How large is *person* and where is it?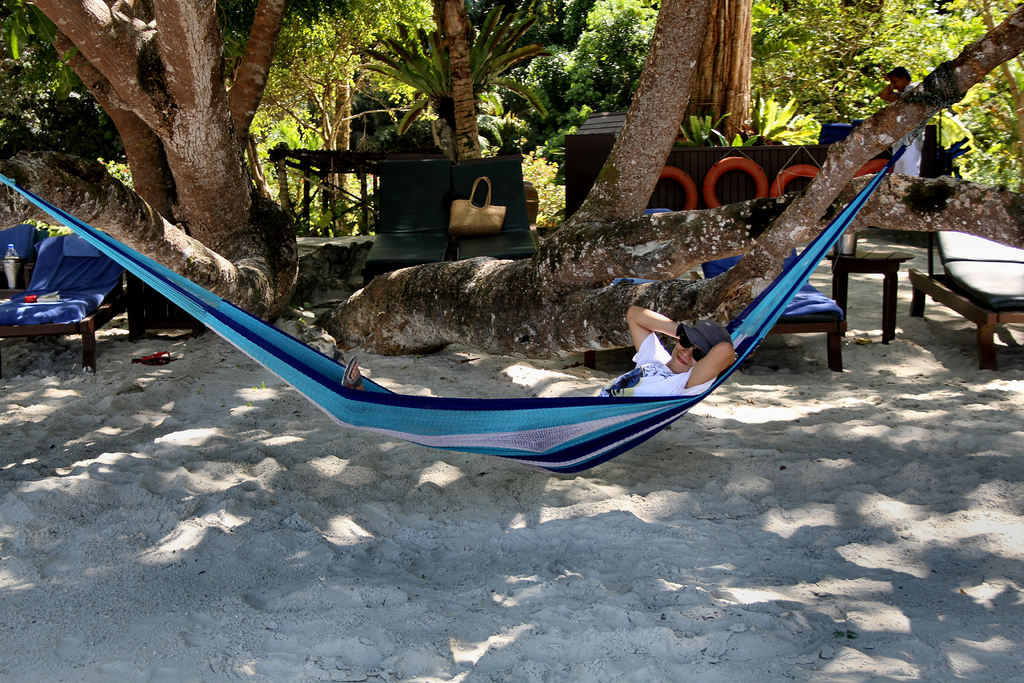
Bounding box: <box>878,64,919,176</box>.
